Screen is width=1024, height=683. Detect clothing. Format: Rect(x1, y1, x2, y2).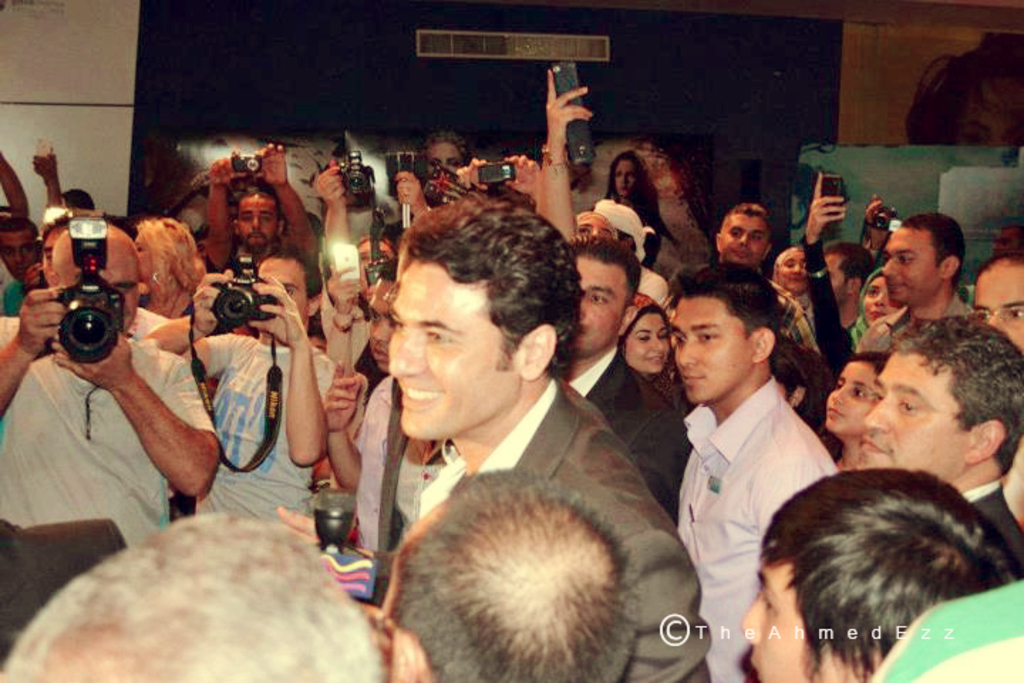
Rect(765, 272, 839, 378).
